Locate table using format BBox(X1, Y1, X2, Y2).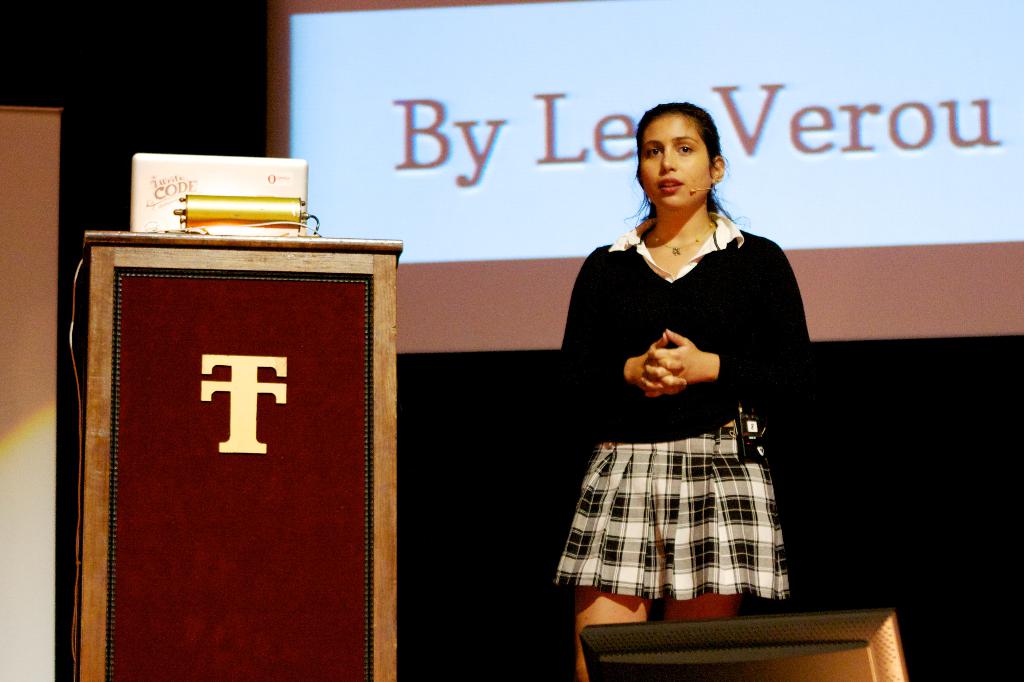
BBox(56, 216, 436, 681).
